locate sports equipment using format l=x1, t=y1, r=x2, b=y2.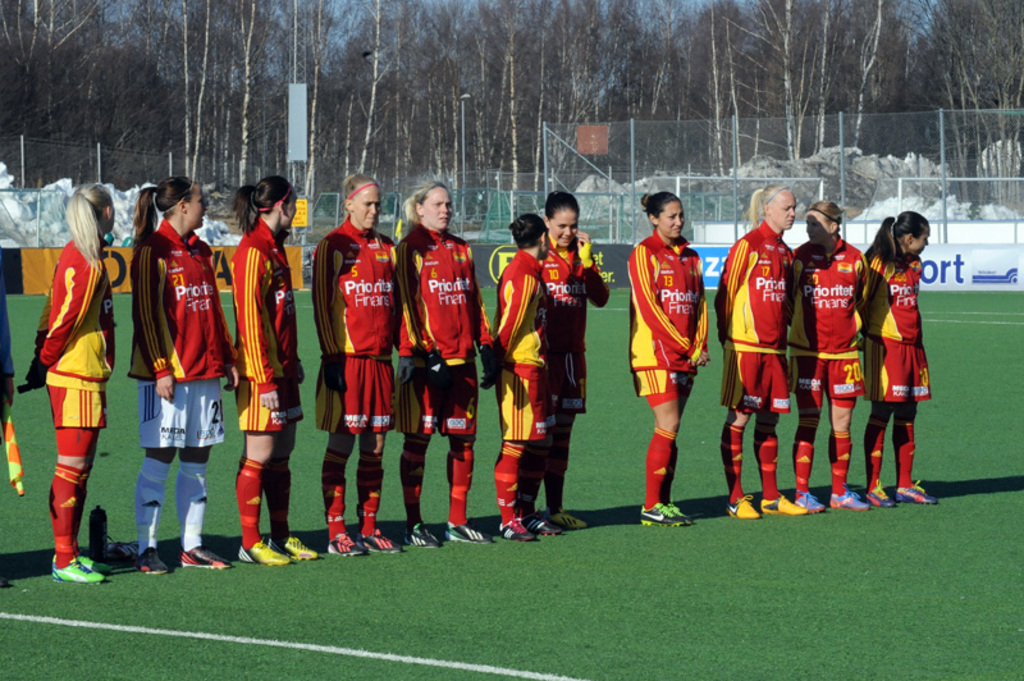
l=349, t=524, r=401, b=553.
